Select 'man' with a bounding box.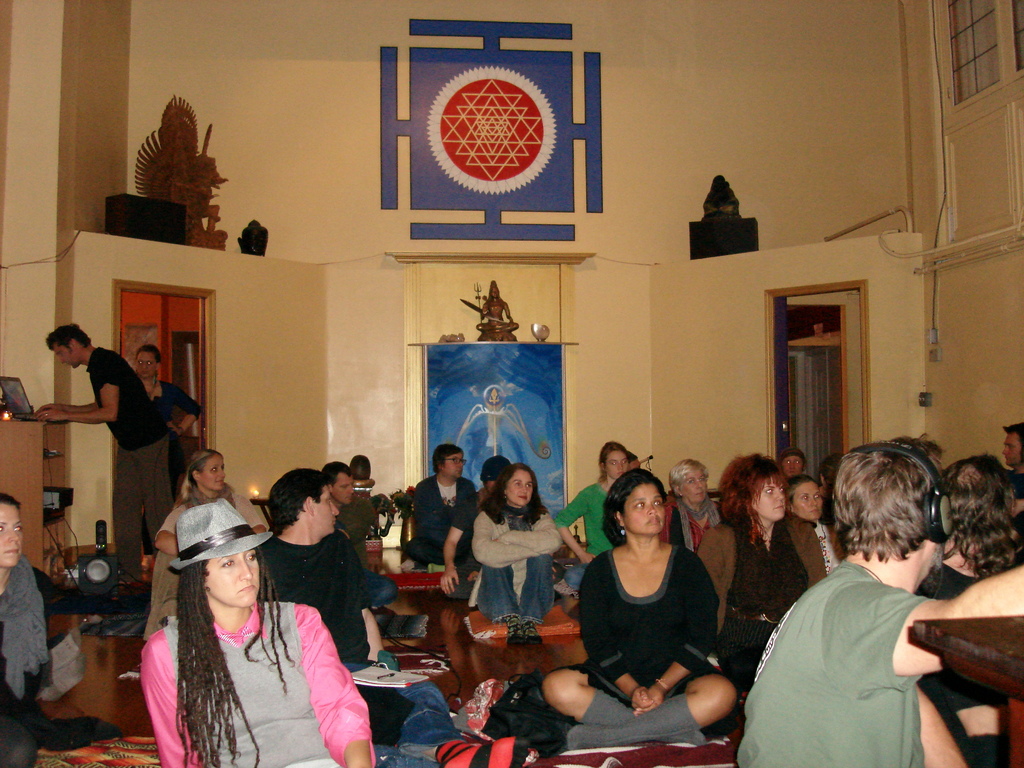
316,460,399,611.
